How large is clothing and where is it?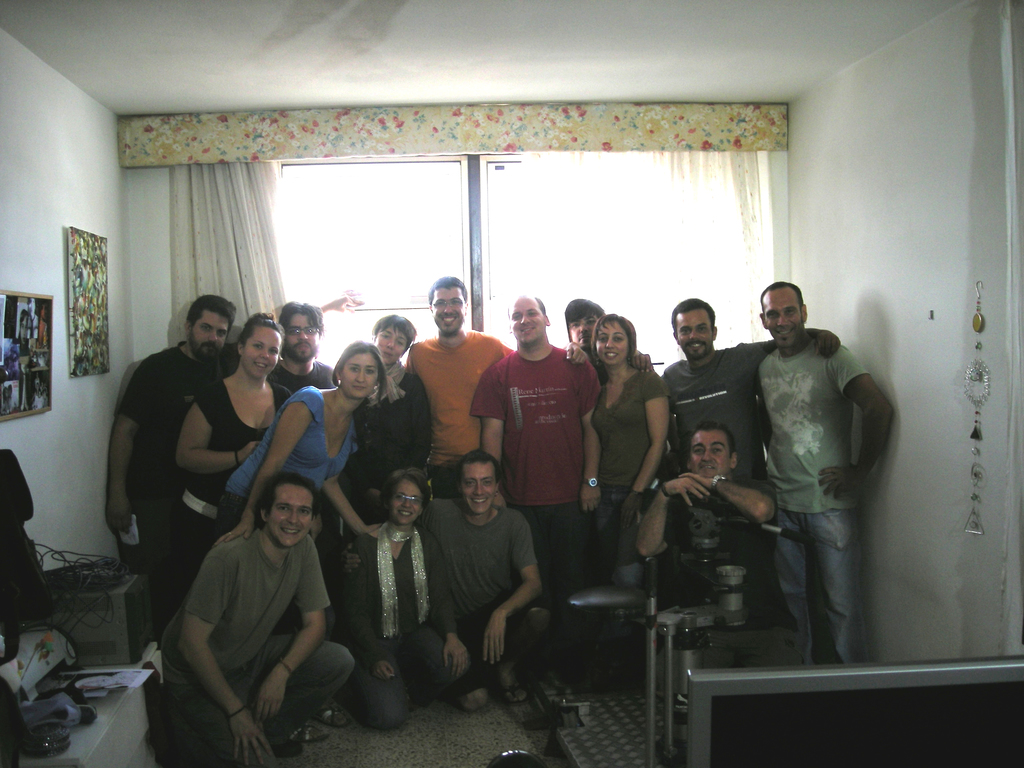
Bounding box: 330 516 454 721.
